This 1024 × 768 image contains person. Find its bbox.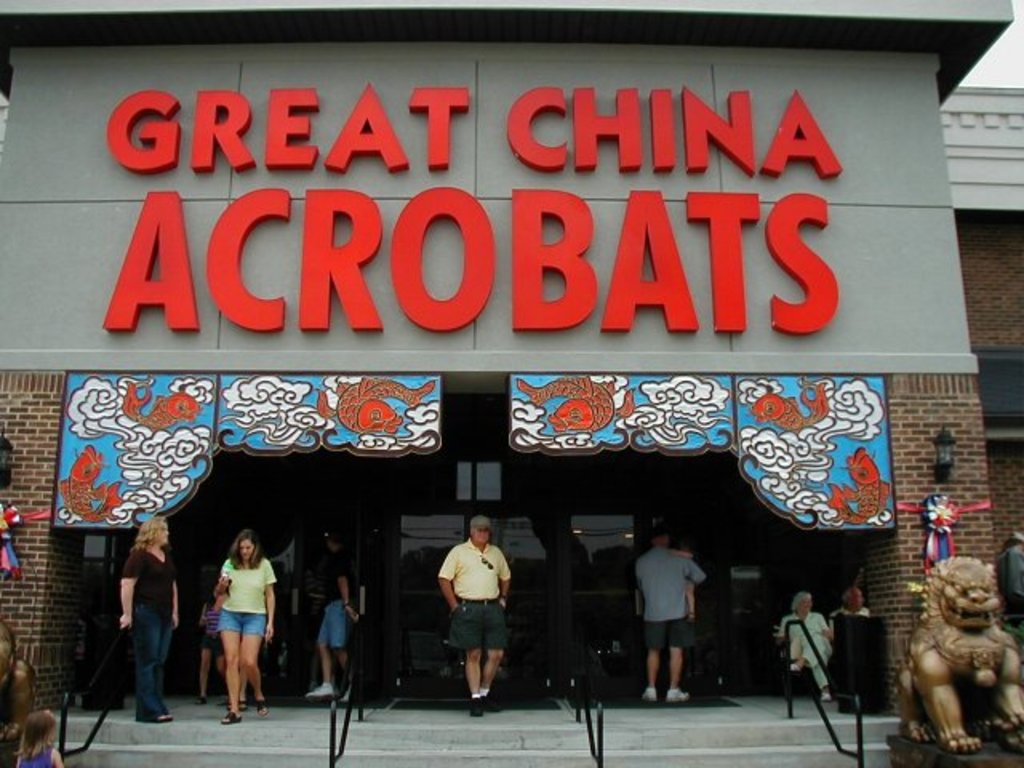
19/707/74/766.
